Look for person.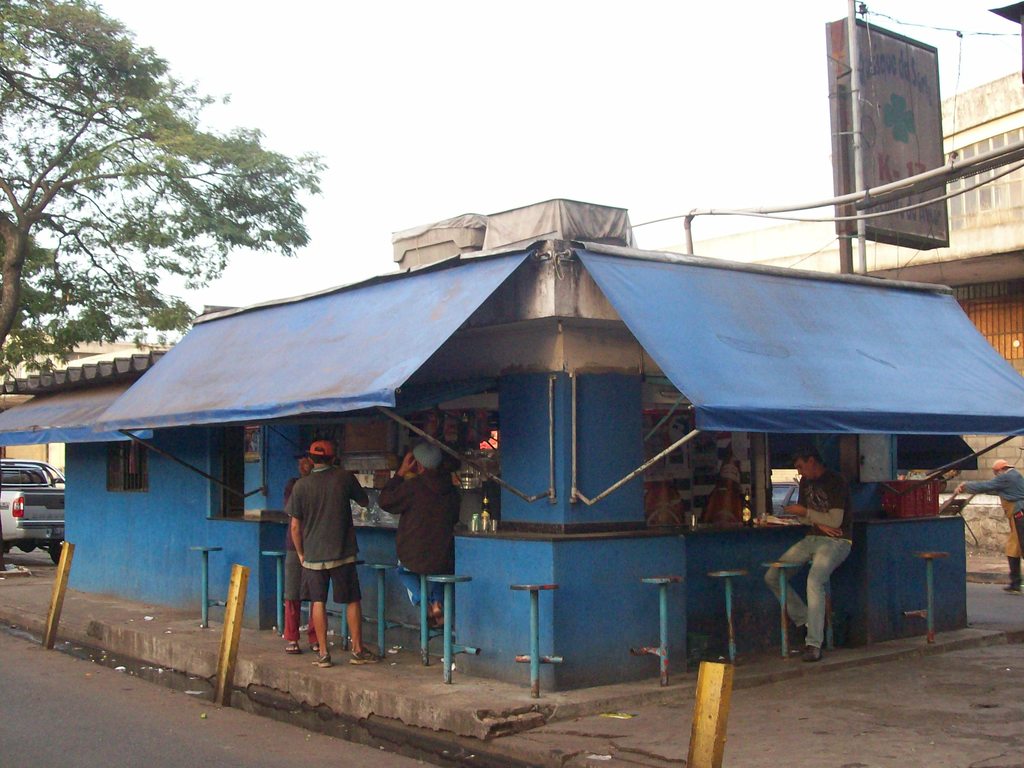
Found: region(282, 452, 317, 652).
